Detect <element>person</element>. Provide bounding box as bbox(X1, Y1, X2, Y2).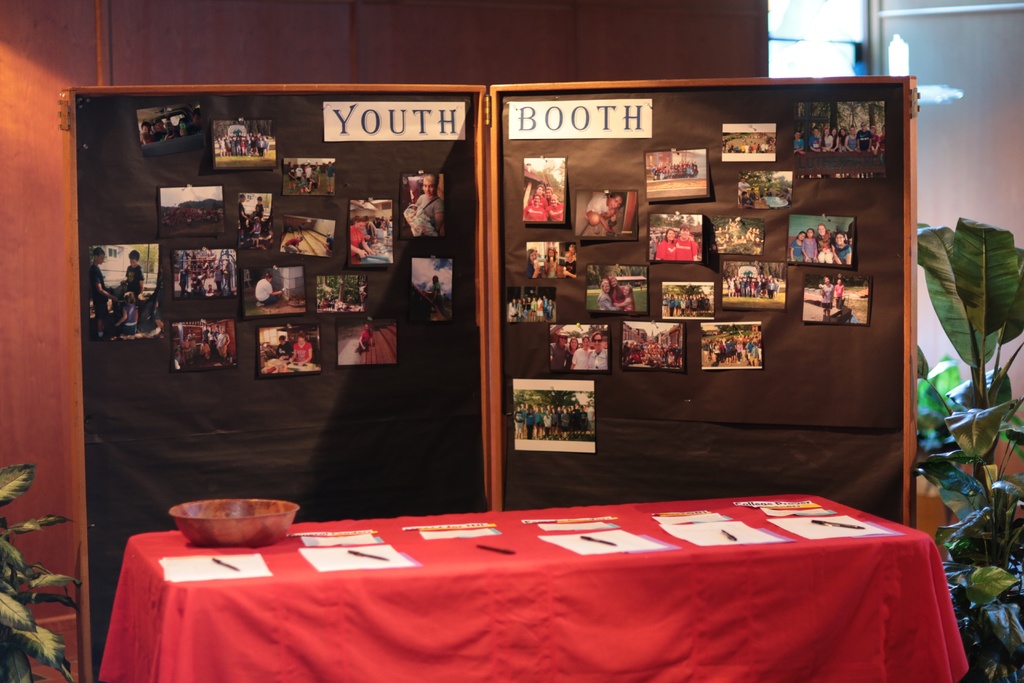
bbox(578, 188, 622, 245).
